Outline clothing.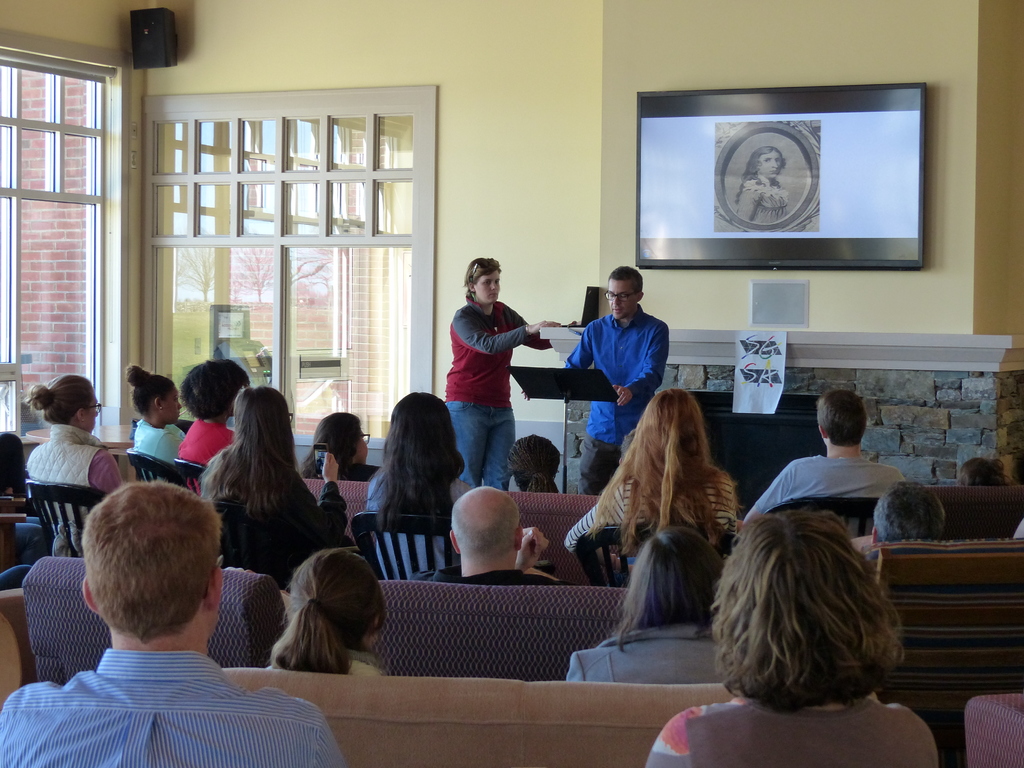
Outline: box=[363, 463, 488, 596].
